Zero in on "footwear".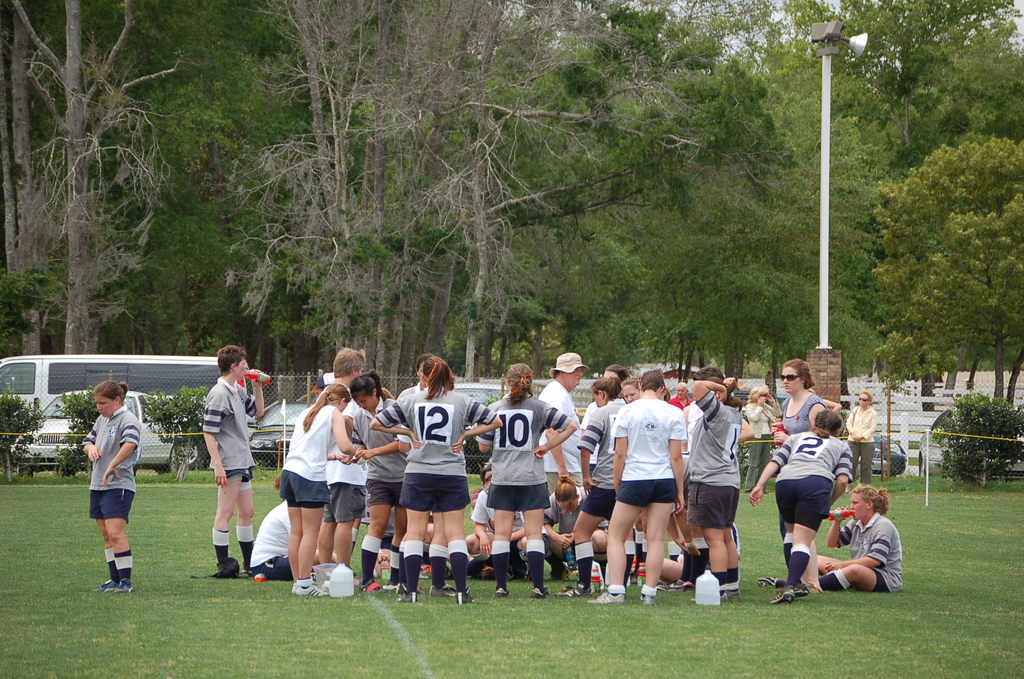
Zeroed in: {"x1": 590, "y1": 590, "x2": 629, "y2": 605}.
